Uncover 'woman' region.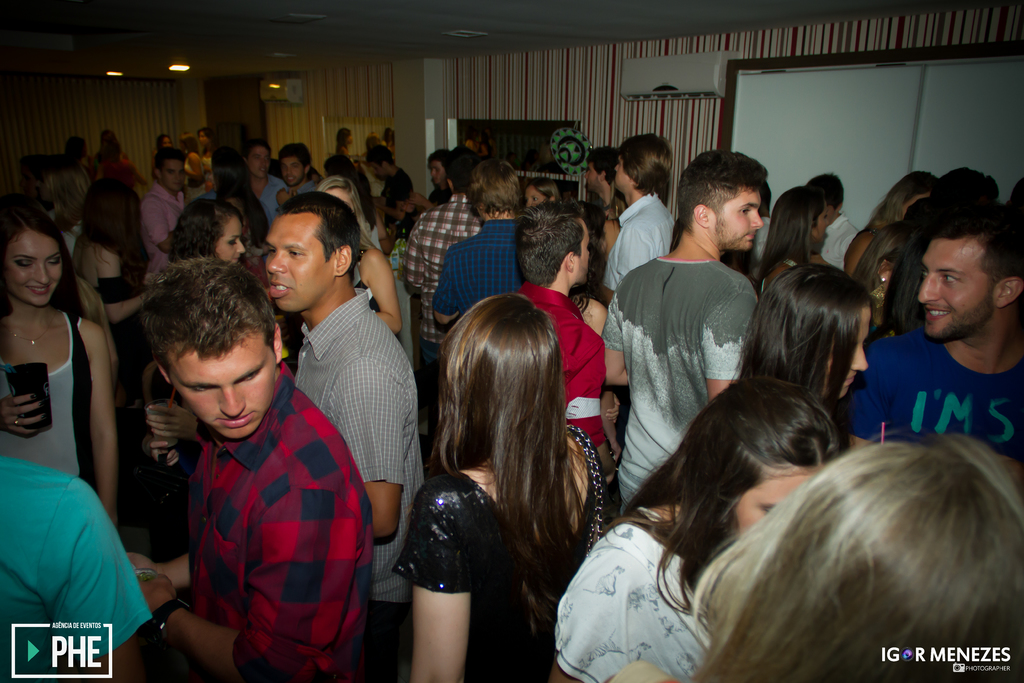
Uncovered: Rect(750, 186, 828, 293).
